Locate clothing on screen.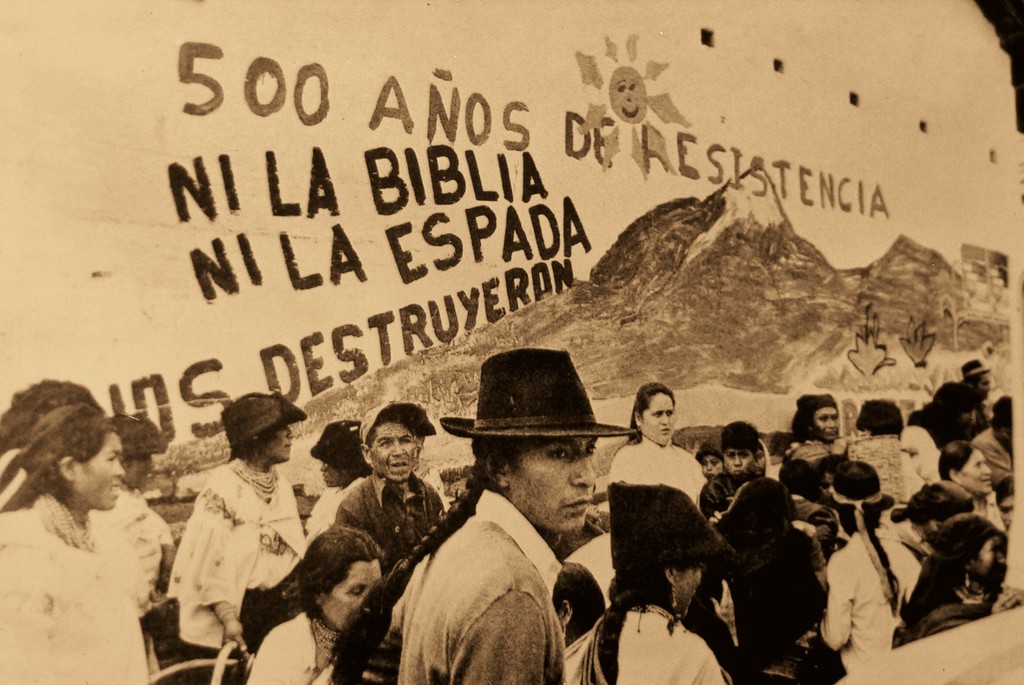
On screen at 971, 484, 1007, 531.
